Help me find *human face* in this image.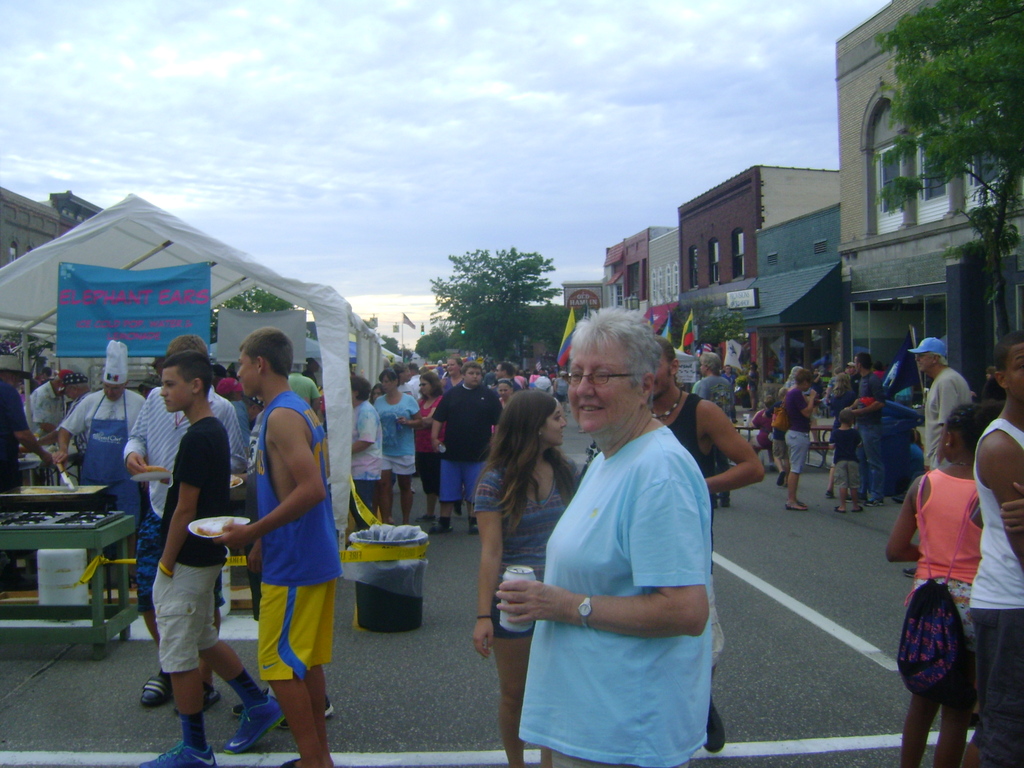
Found it: BBox(100, 380, 121, 401).
